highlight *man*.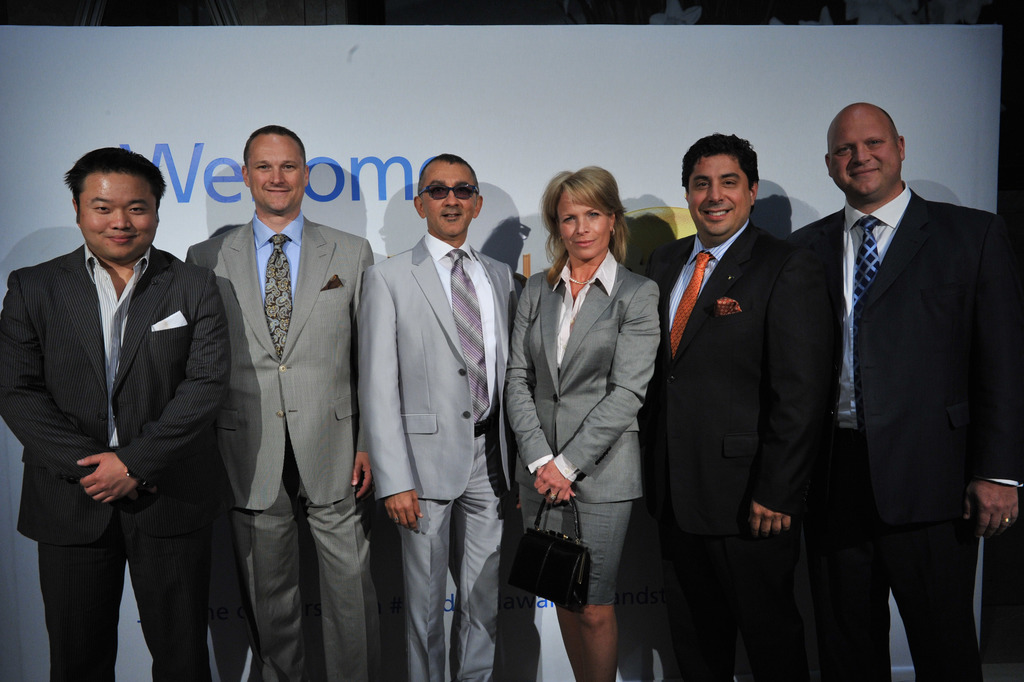
Highlighted region: [358,154,525,681].
